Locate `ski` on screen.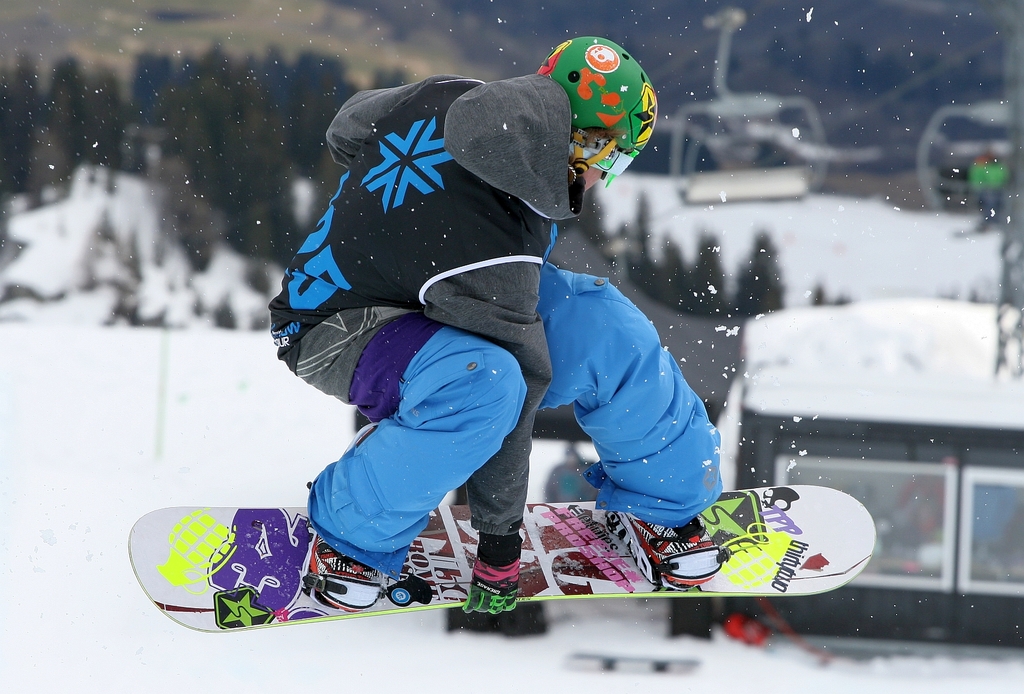
On screen at left=156, top=462, right=854, bottom=653.
